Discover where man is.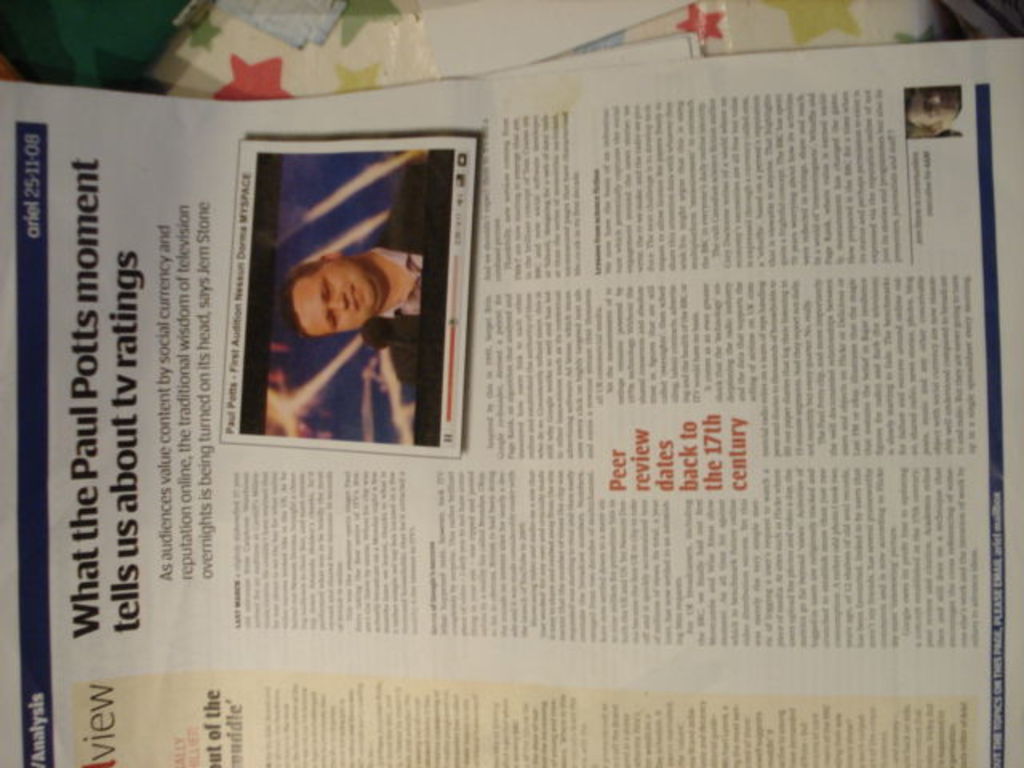
Discovered at 275/157/429/386.
